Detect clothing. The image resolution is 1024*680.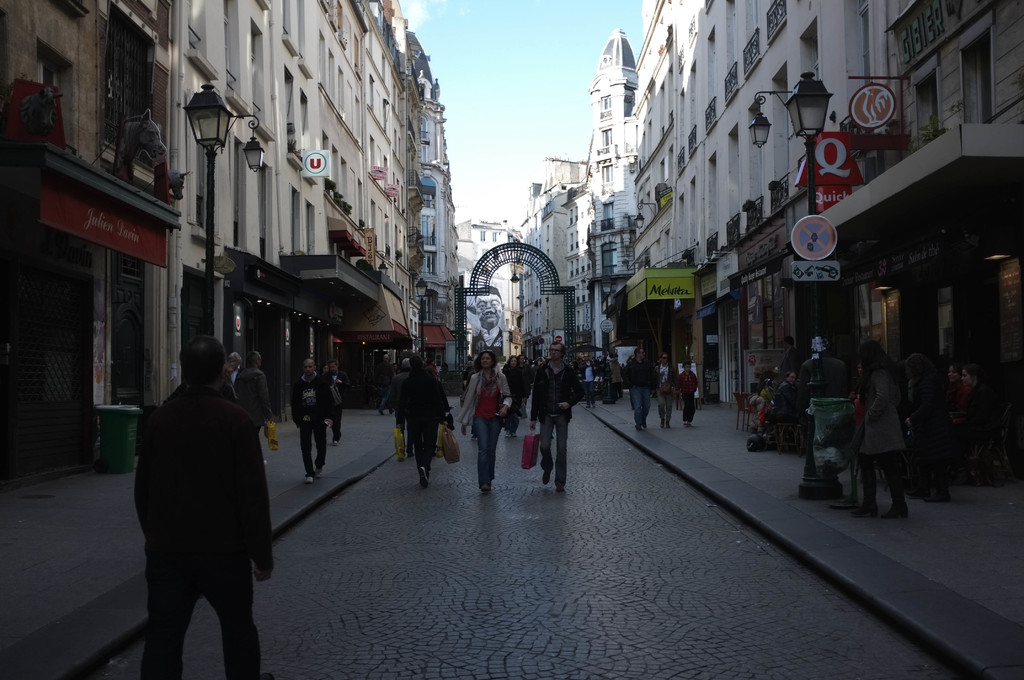
{"left": 626, "top": 363, "right": 665, "bottom": 422}.
